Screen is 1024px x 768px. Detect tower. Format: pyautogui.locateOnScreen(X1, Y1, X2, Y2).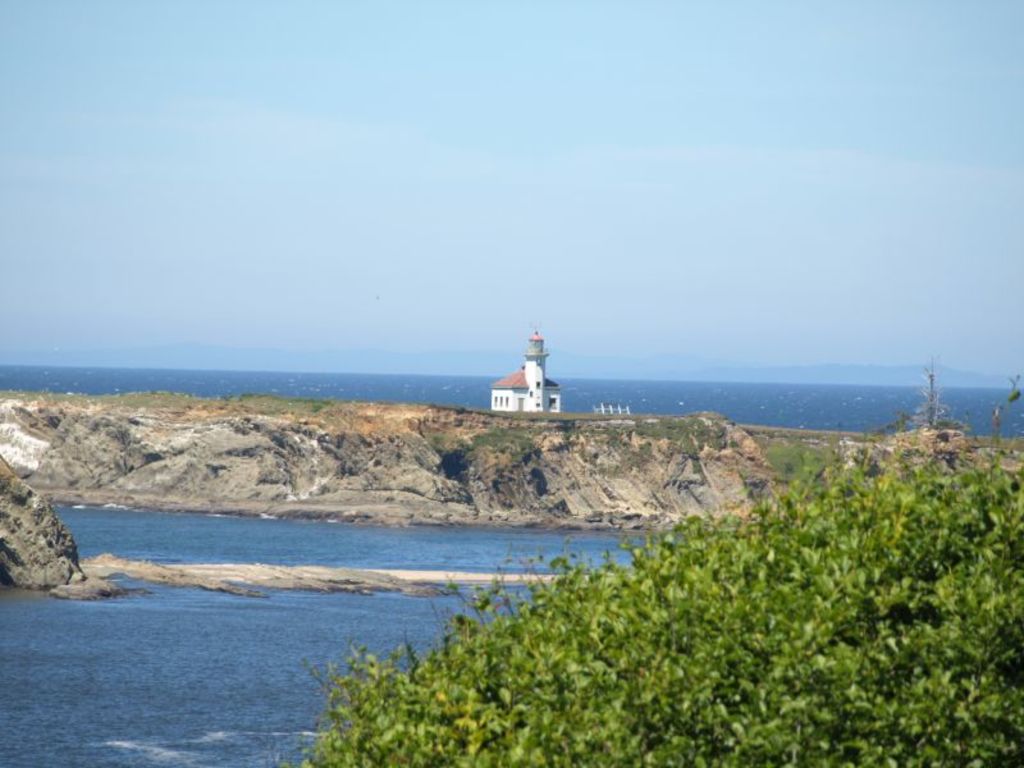
pyautogui.locateOnScreen(490, 325, 571, 408).
